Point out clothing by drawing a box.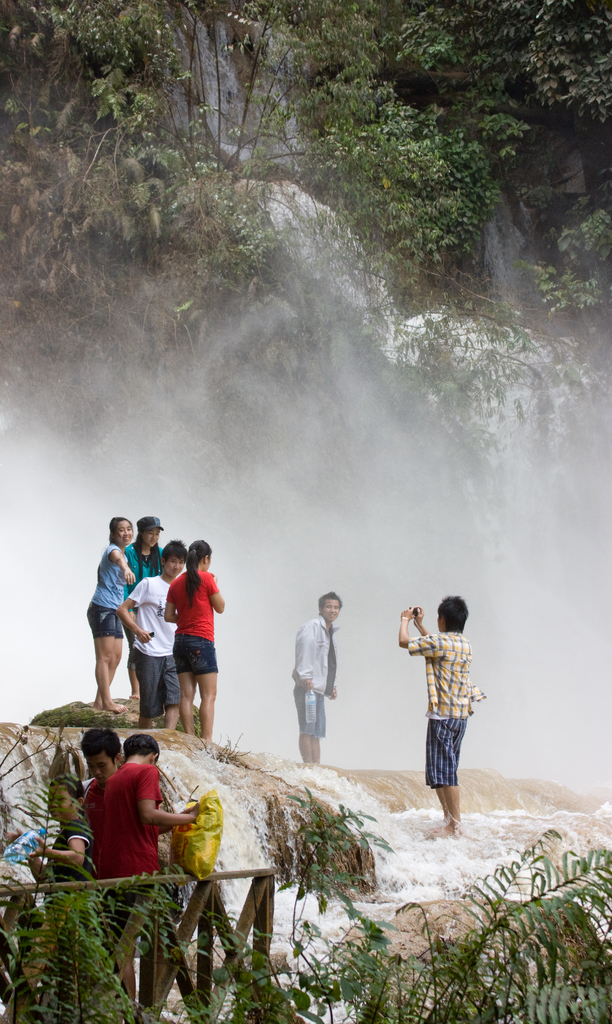
bbox=(124, 542, 157, 647).
